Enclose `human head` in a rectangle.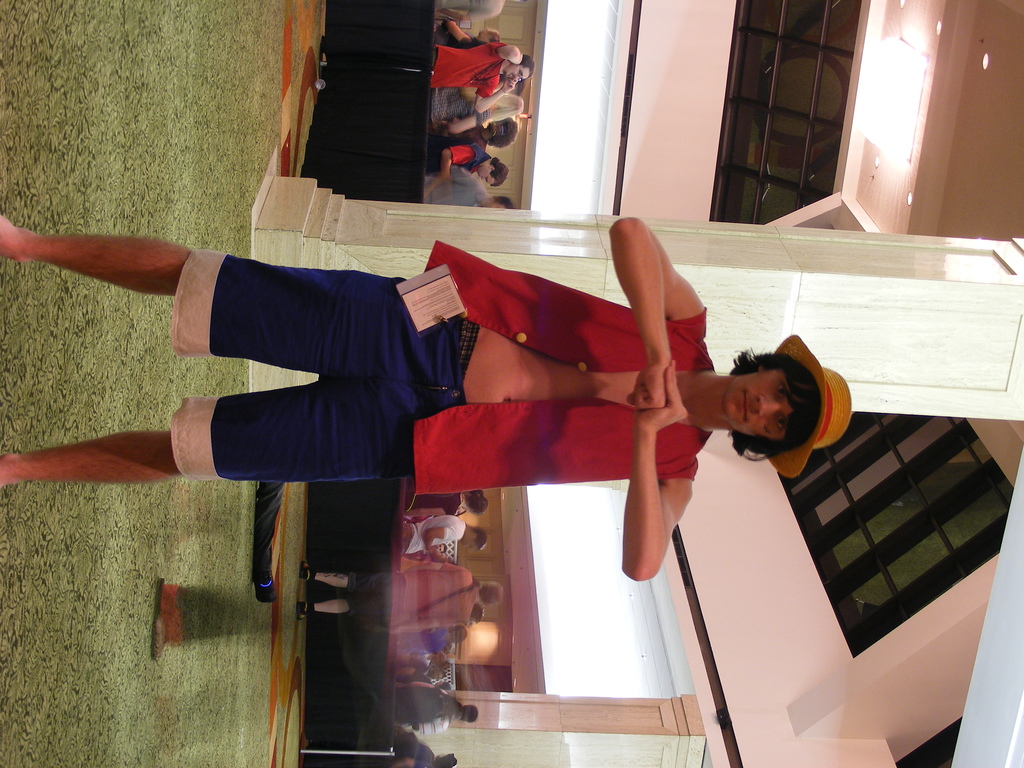
{"x1": 435, "y1": 543, "x2": 446, "y2": 554}.
